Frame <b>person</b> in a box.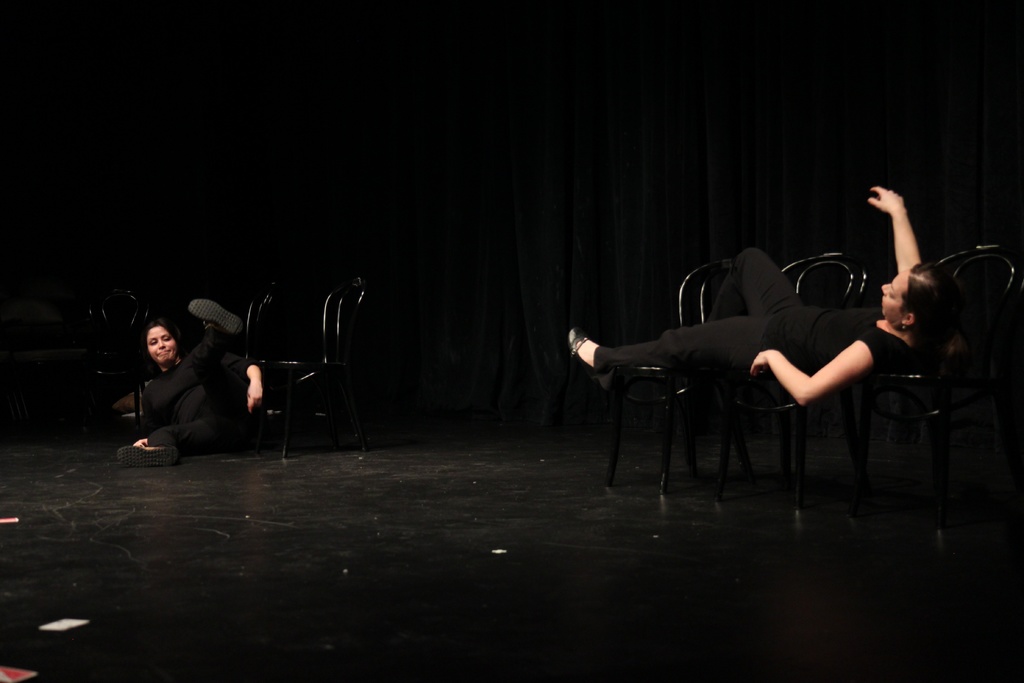
x1=116 y1=290 x2=261 y2=463.
